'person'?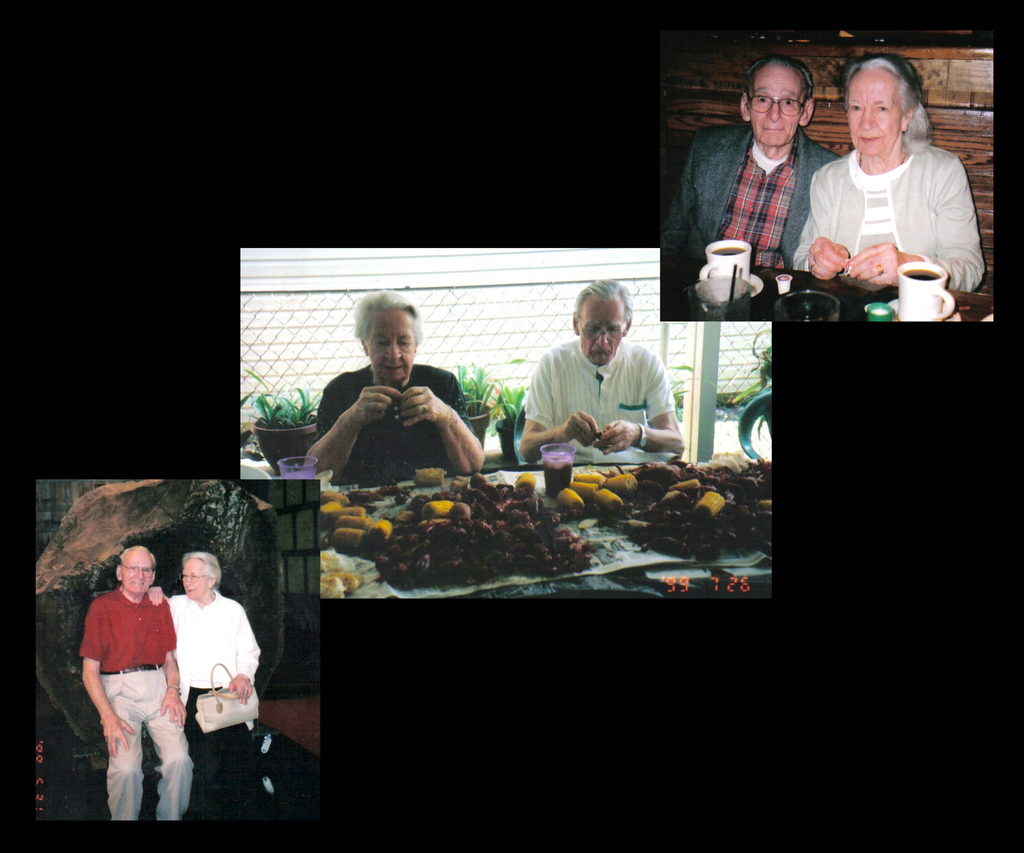
511/289/685/476
